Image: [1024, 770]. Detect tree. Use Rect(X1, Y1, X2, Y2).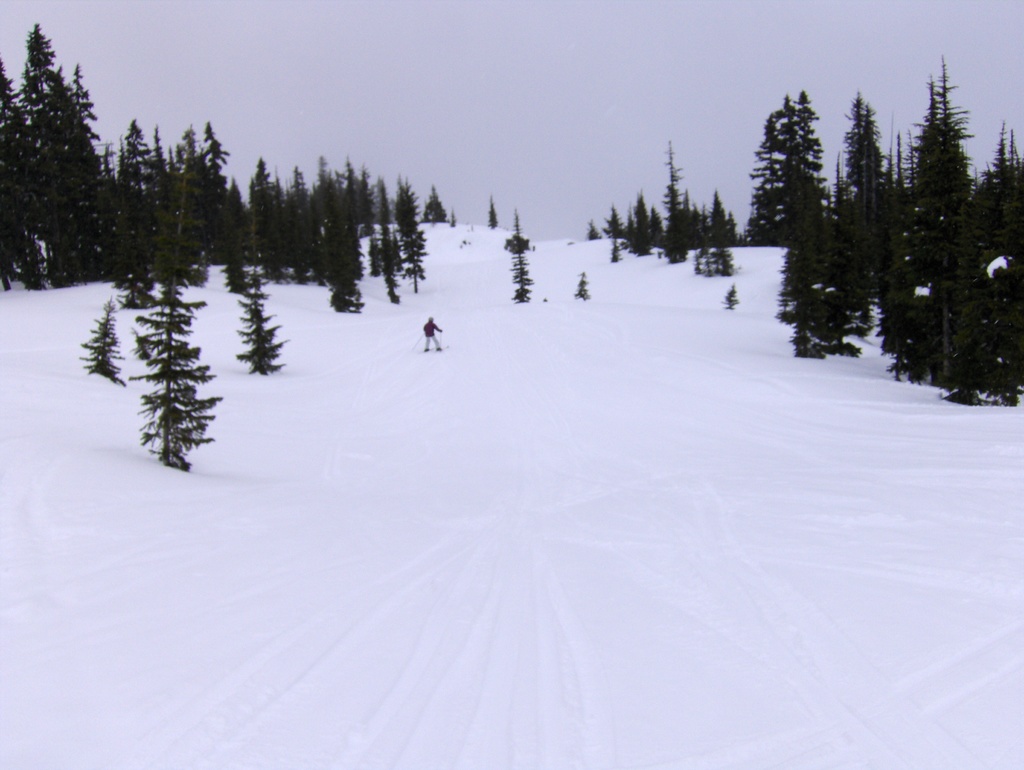
Rect(78, 282, 138, 383).
